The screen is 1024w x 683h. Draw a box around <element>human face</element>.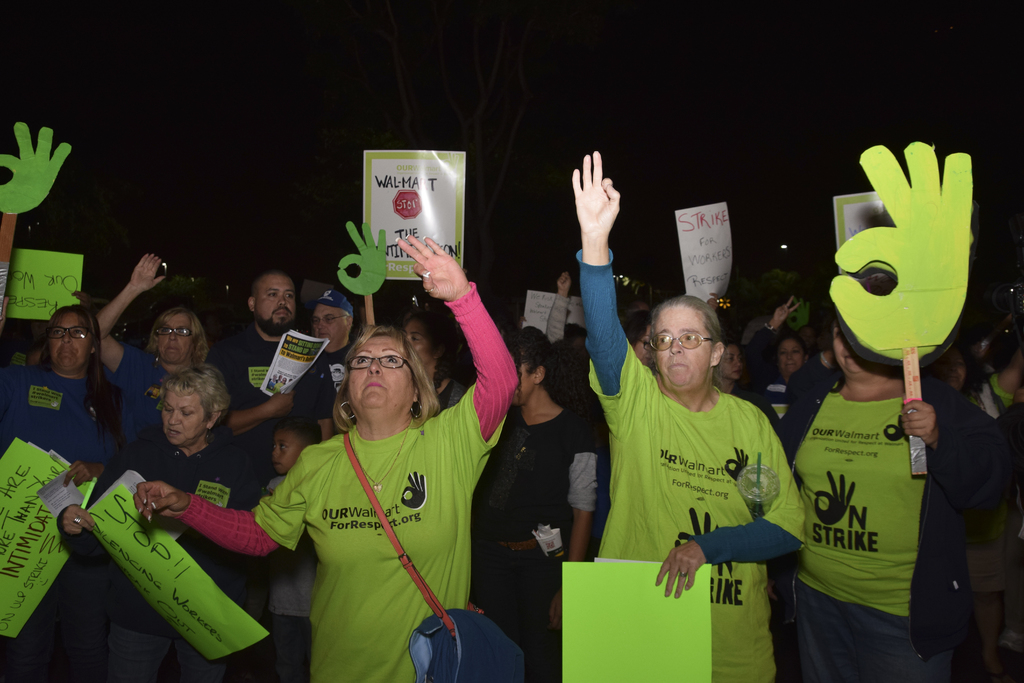
region(832, 313, 869, 372).
